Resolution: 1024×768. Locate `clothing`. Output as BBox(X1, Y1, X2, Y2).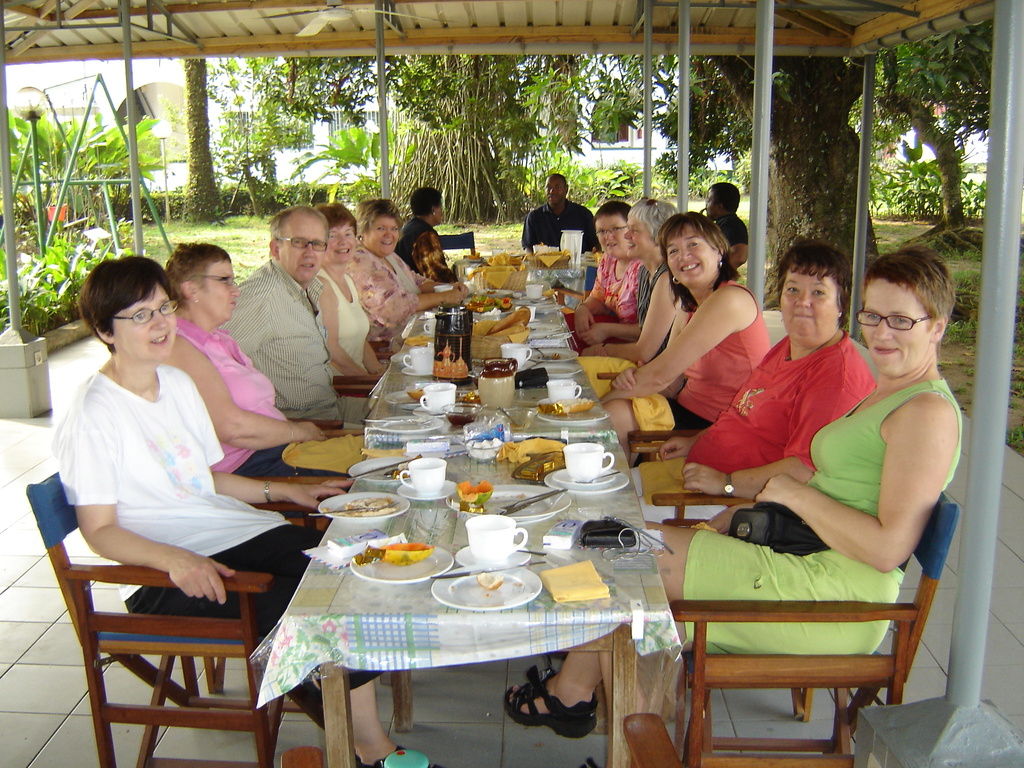
BBox(313, 267, 383, 388).
